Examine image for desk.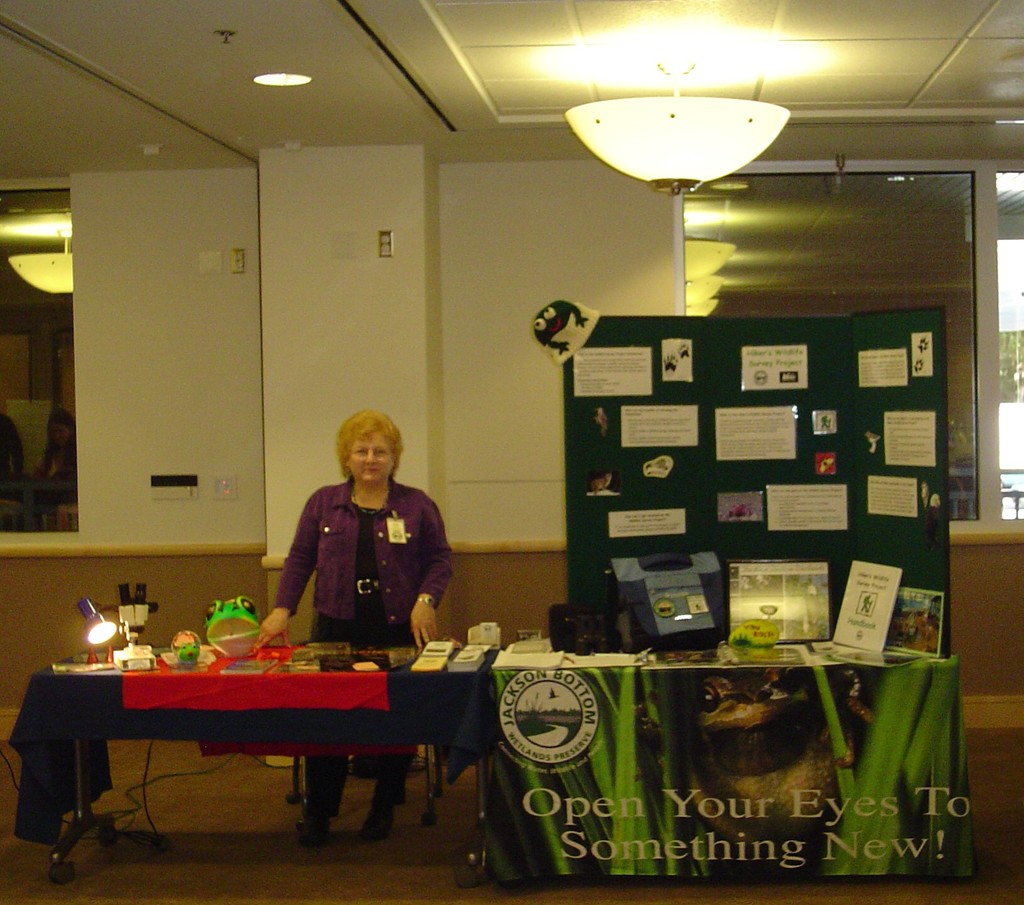
Examination result: [left=12, top=652, right=416, bottom=861].
